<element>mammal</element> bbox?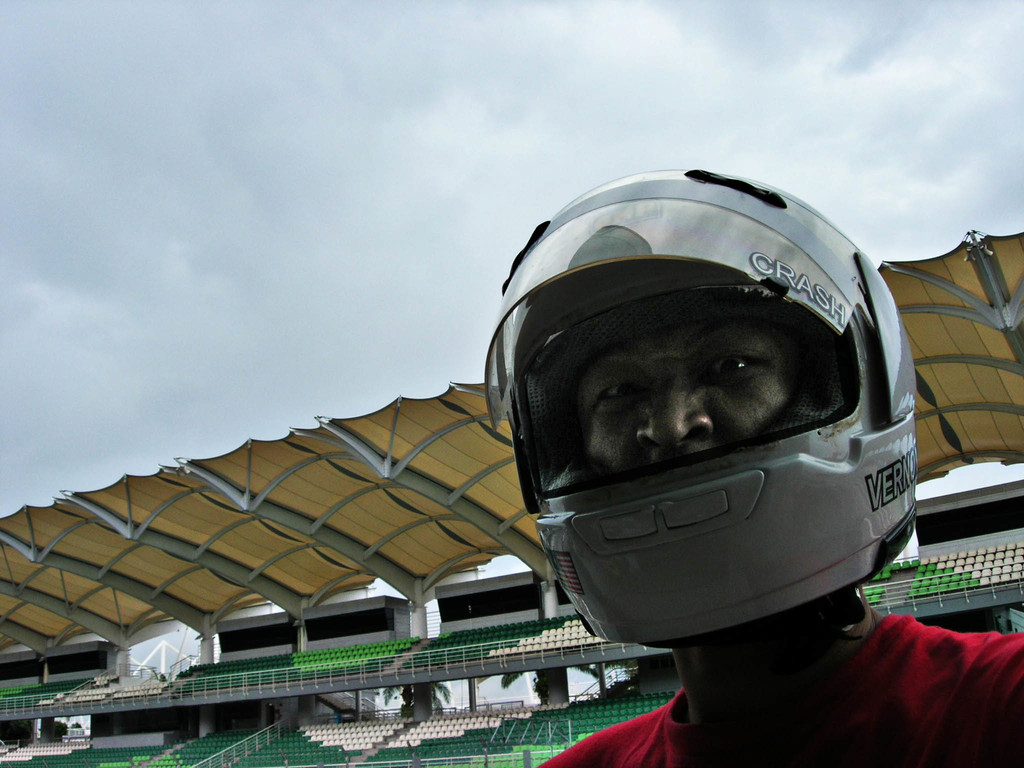
select_region(533, 165, 1023, 767)
